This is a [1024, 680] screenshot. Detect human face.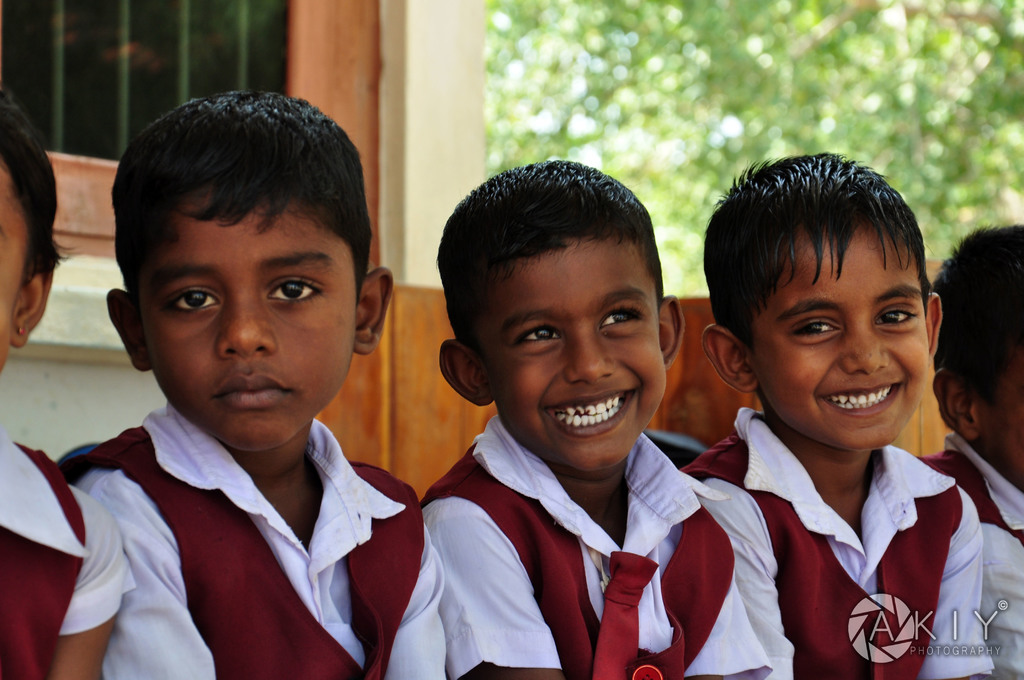
box=[744, 220, 931, 452].
